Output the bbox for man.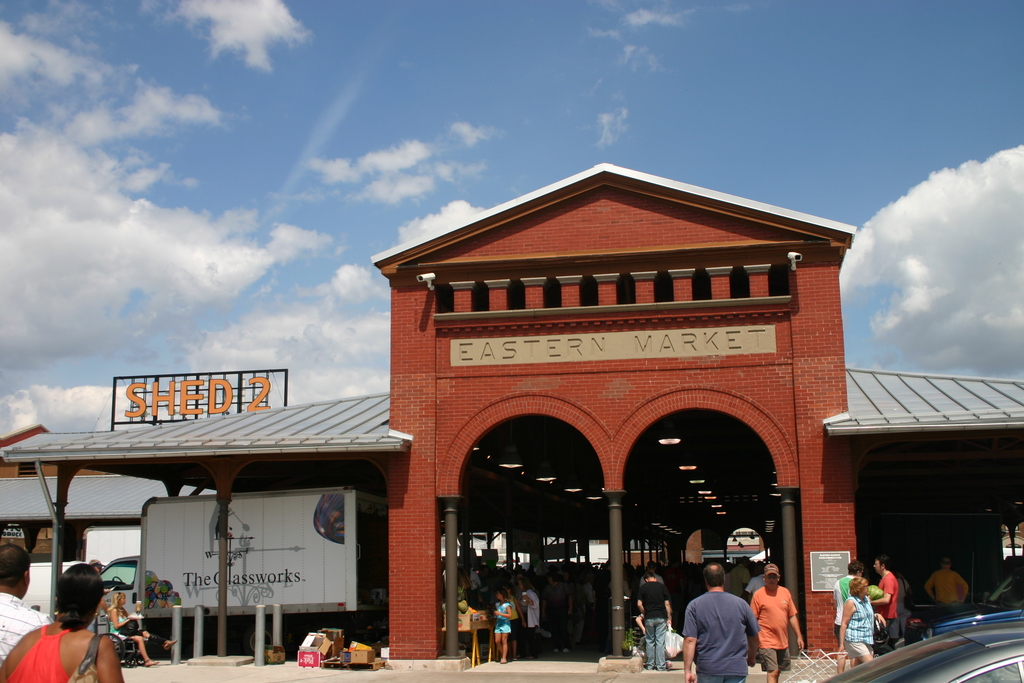
rect(85, 556, 113, 616).
